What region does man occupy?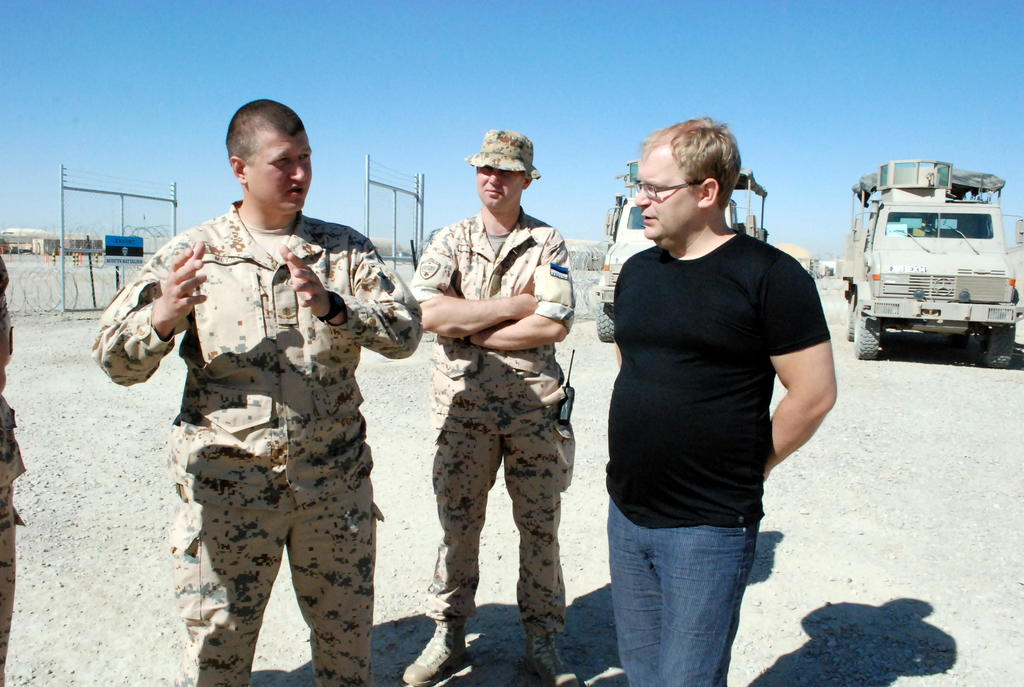
(x1=89, y1=94, x2=430, y2=686).
